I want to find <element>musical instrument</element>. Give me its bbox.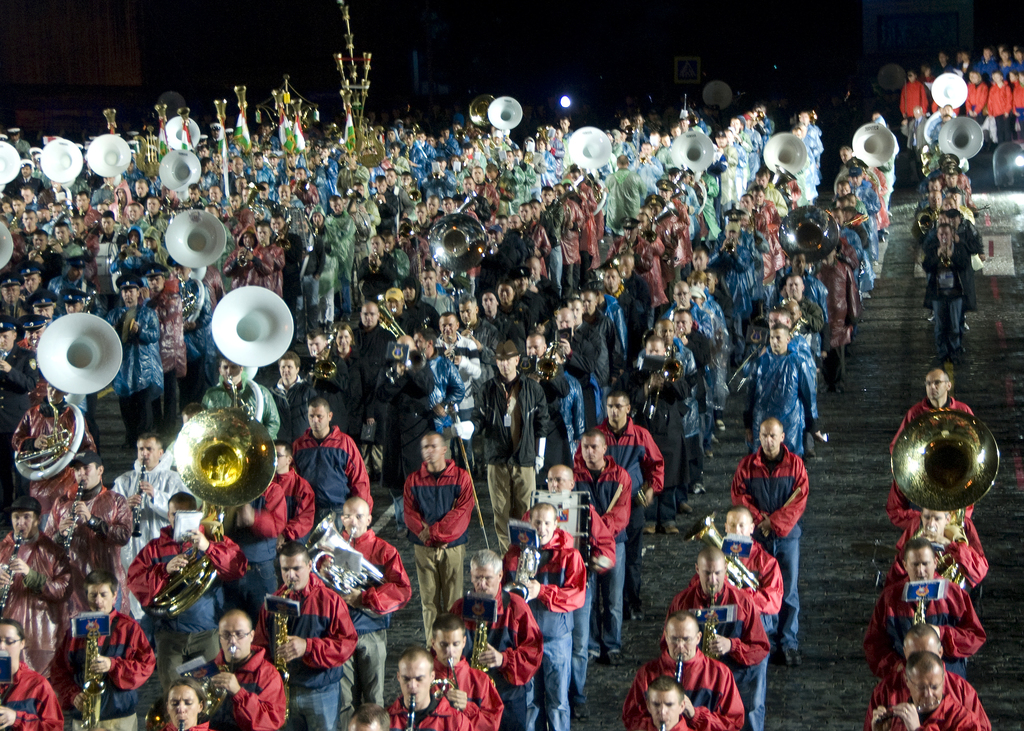
(left=927, top=71, right=973, bottom=109).
